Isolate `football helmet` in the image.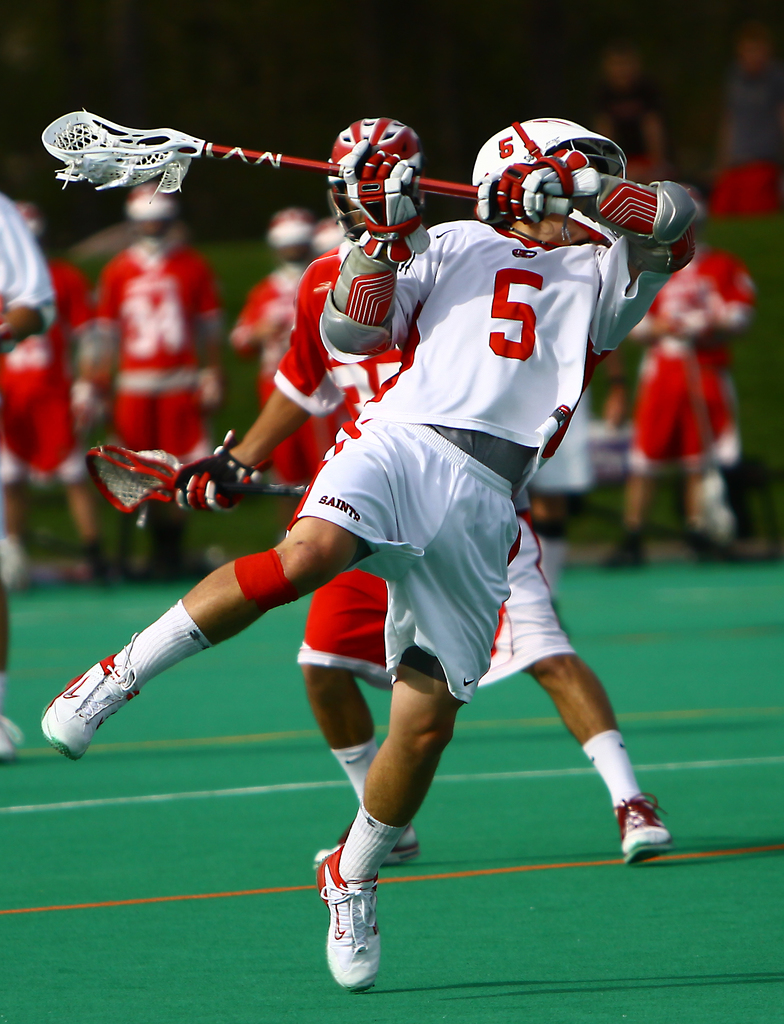
Isolated region: detection(318, 106, 437, 231).
